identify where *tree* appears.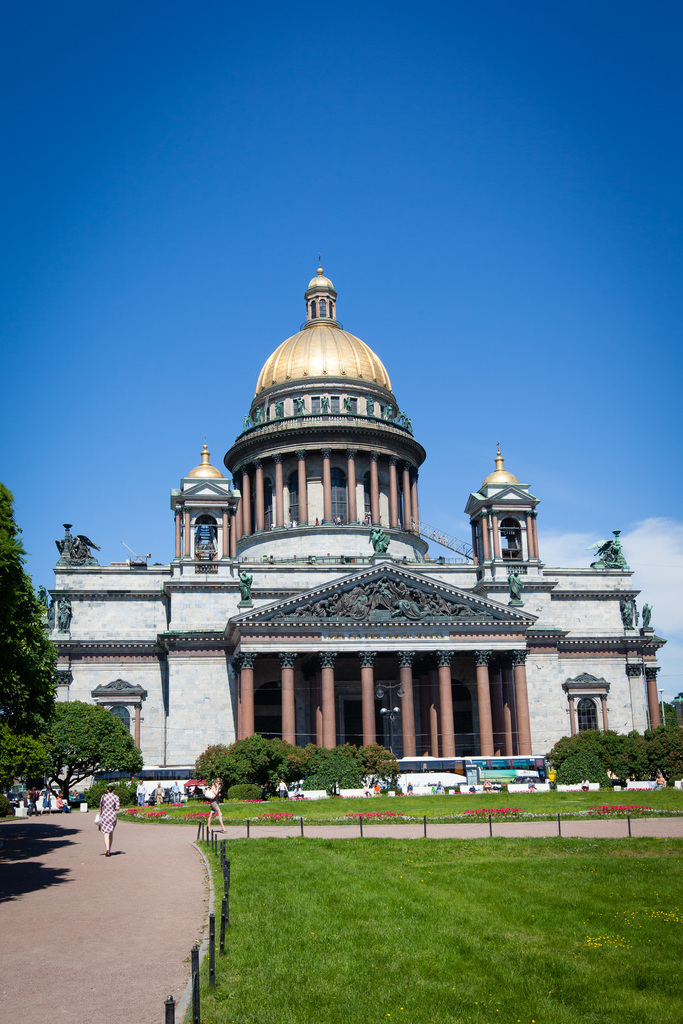
Appears at [left=176, top=734, right=288, bottom=810].
